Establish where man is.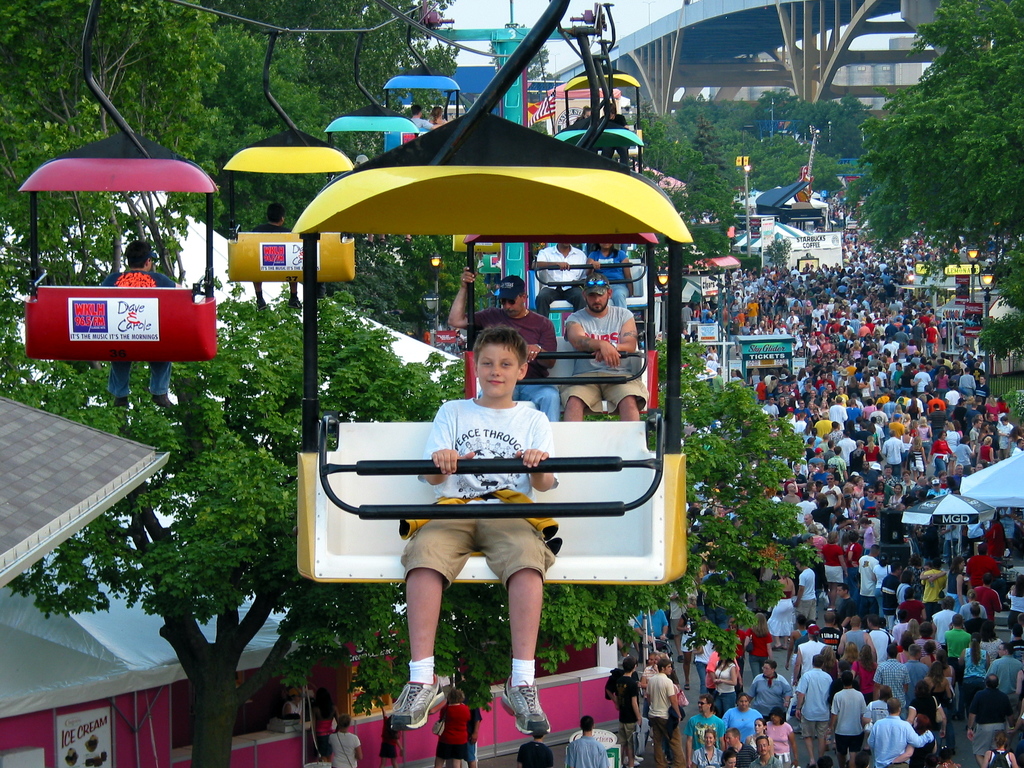
Established at x1=749, y1=733, x2=783, y2=766.
